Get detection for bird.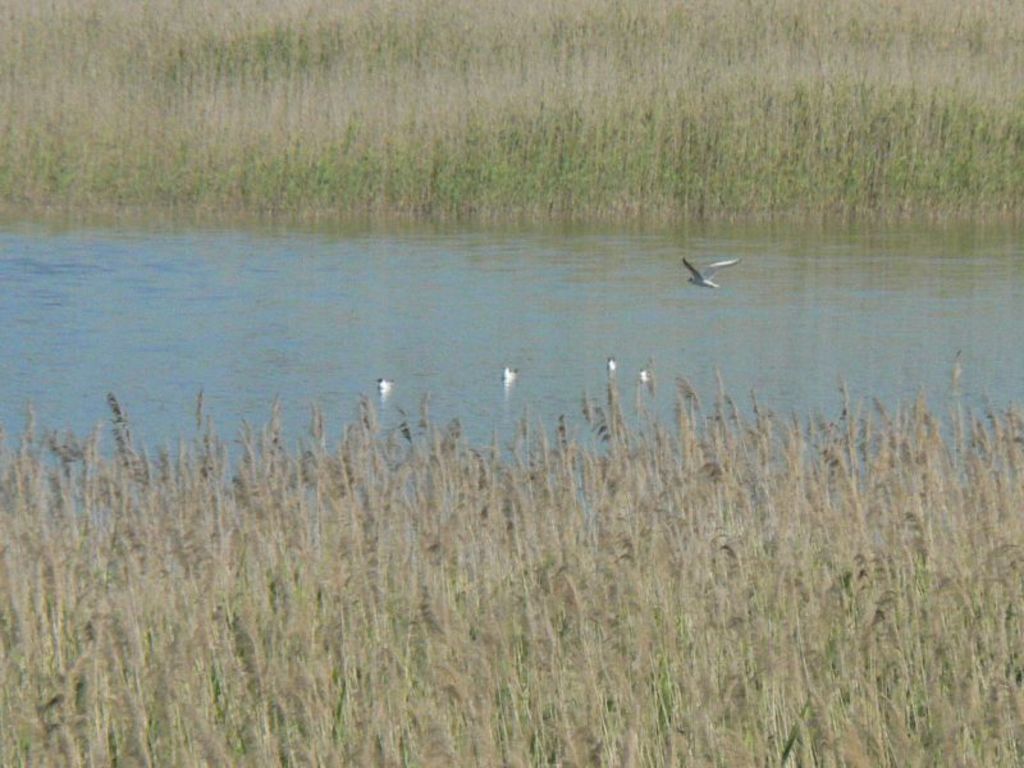
Detection: [left=369, top=369, right=403, bottom=404].
